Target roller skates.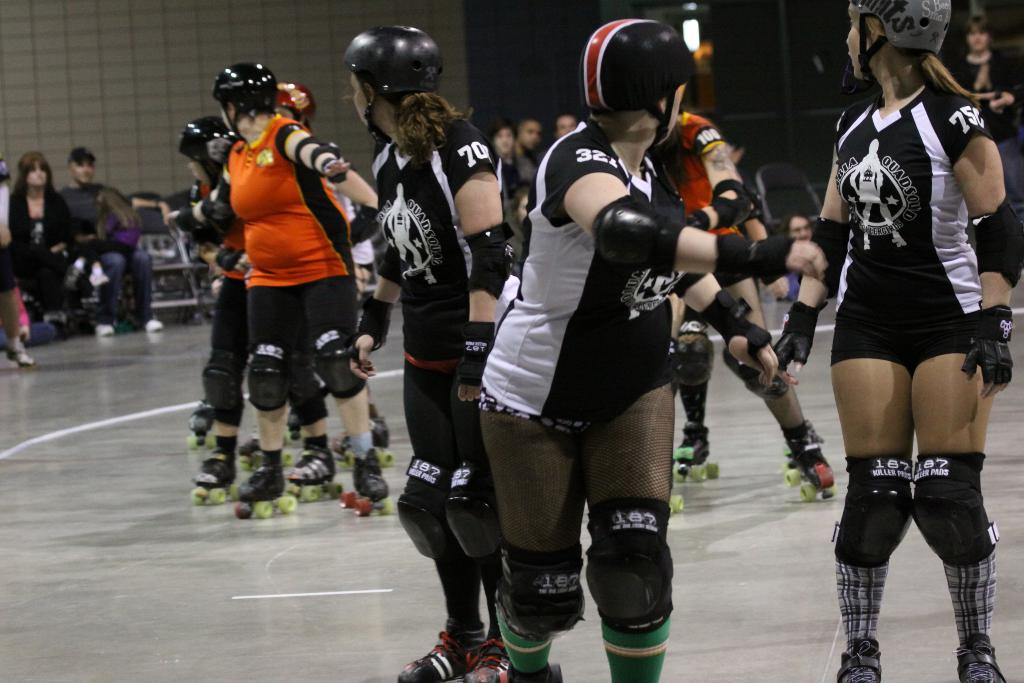
Target region: x1=835 y1=636 x2=883 y2=682.
